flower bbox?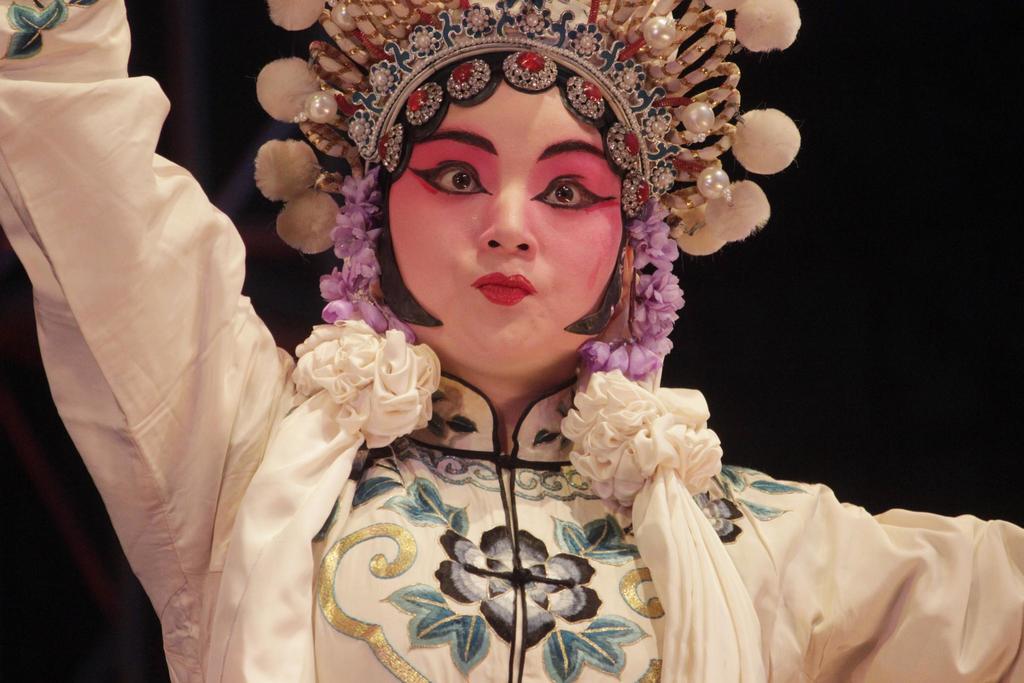
box(322, 299, 353, 324)
